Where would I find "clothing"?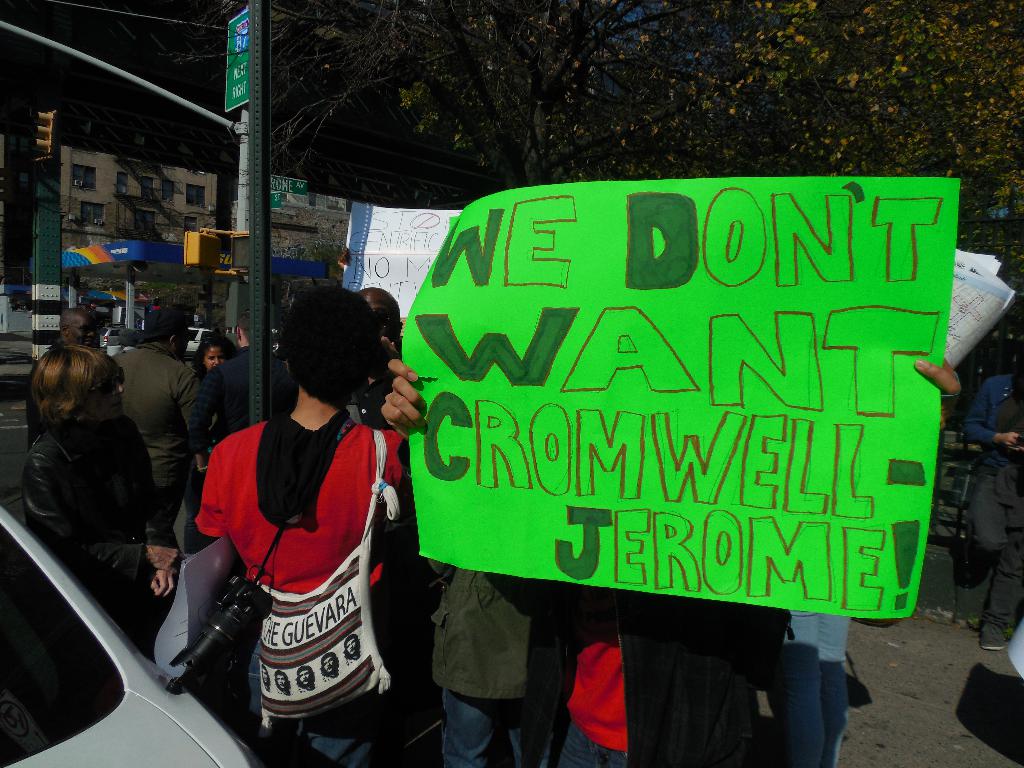
At (14,404,180,646).
